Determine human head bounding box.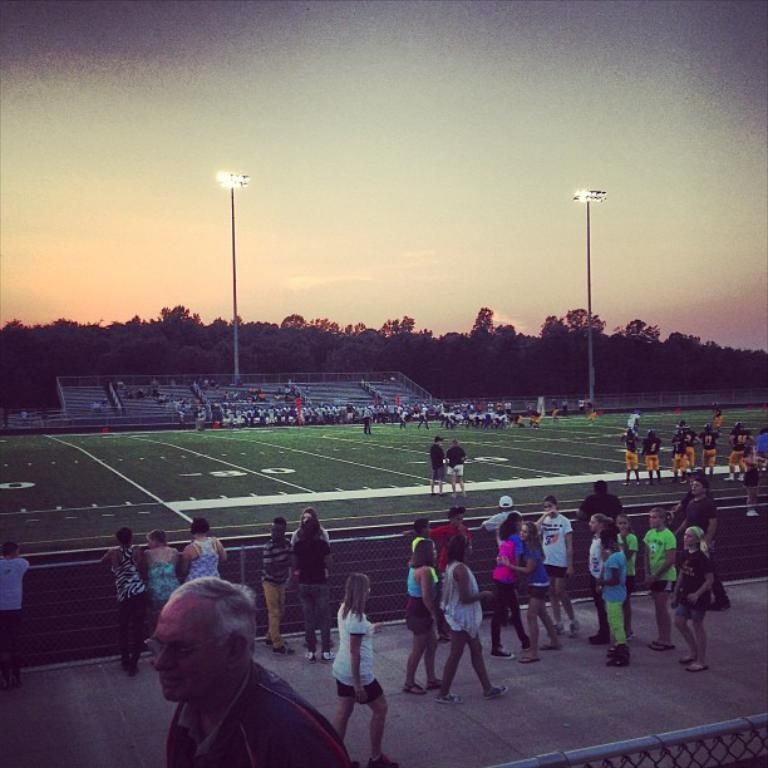
Determined: <bbox>449, 506, 466, 528</bbox>.
